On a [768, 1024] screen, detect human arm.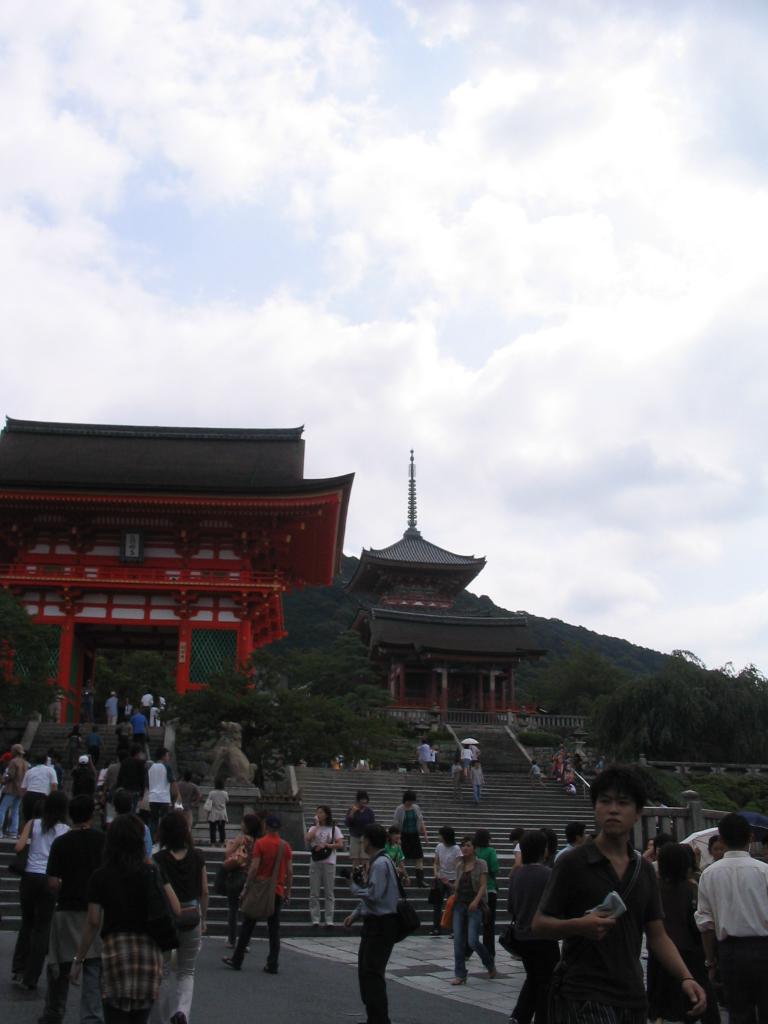
crop(44, 856, 61, 890).
